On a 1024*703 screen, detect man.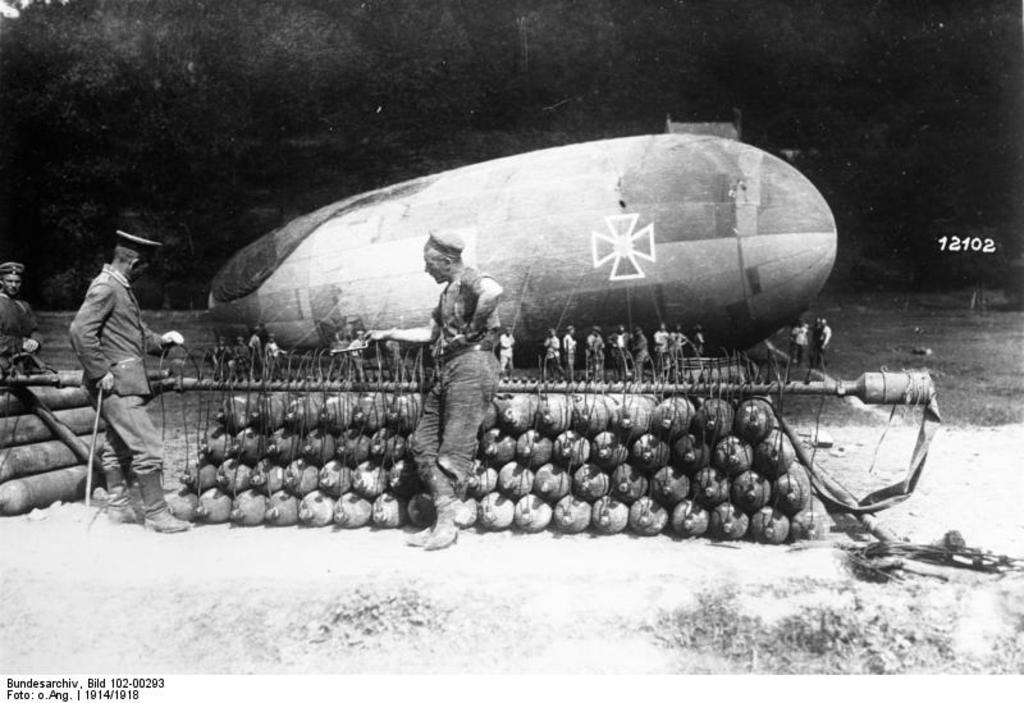
l=544, t=324, r=562, b=378.
